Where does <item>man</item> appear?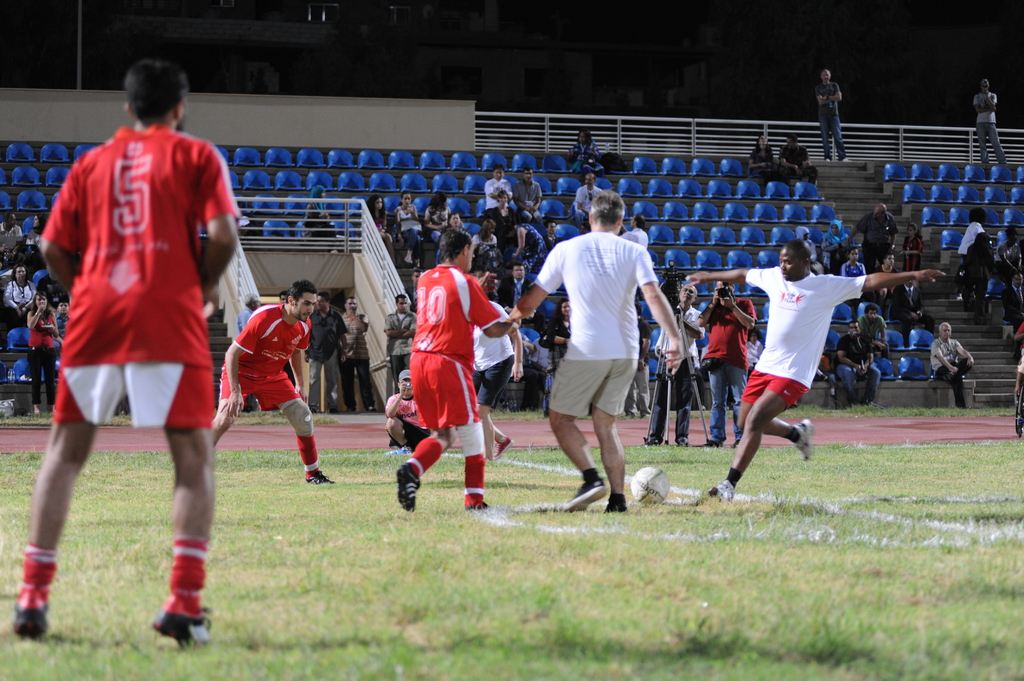
Appears at x1=0, y1=212, x2=20, y2=267.
